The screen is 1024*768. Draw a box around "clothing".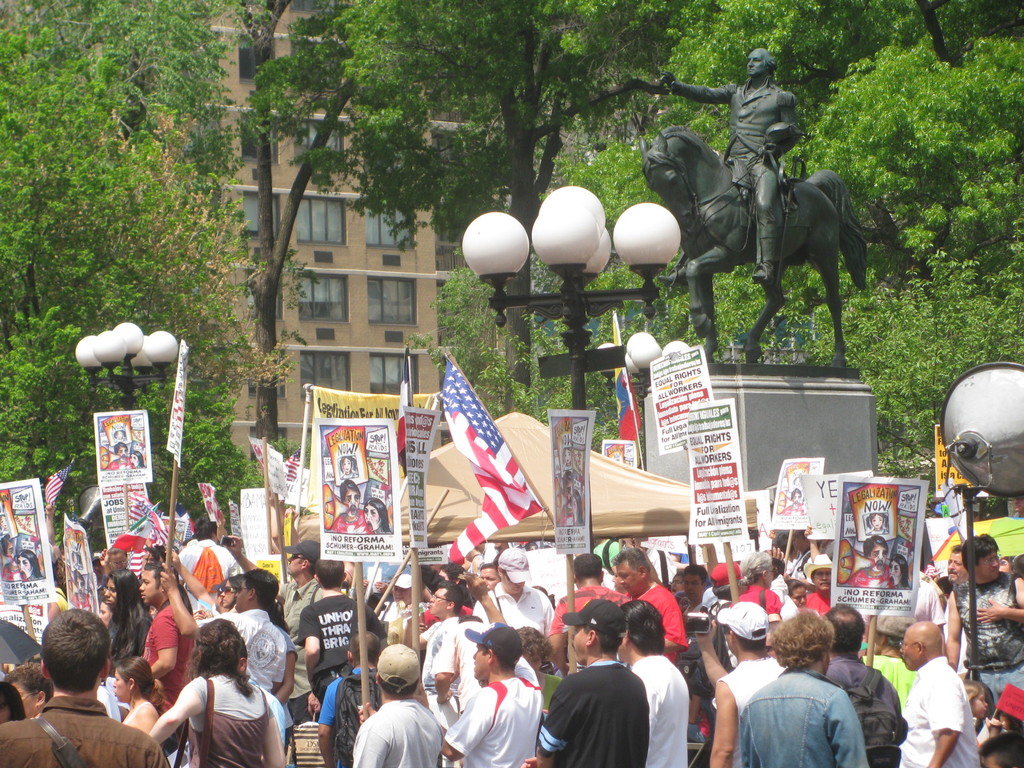
294:595:390:704.
